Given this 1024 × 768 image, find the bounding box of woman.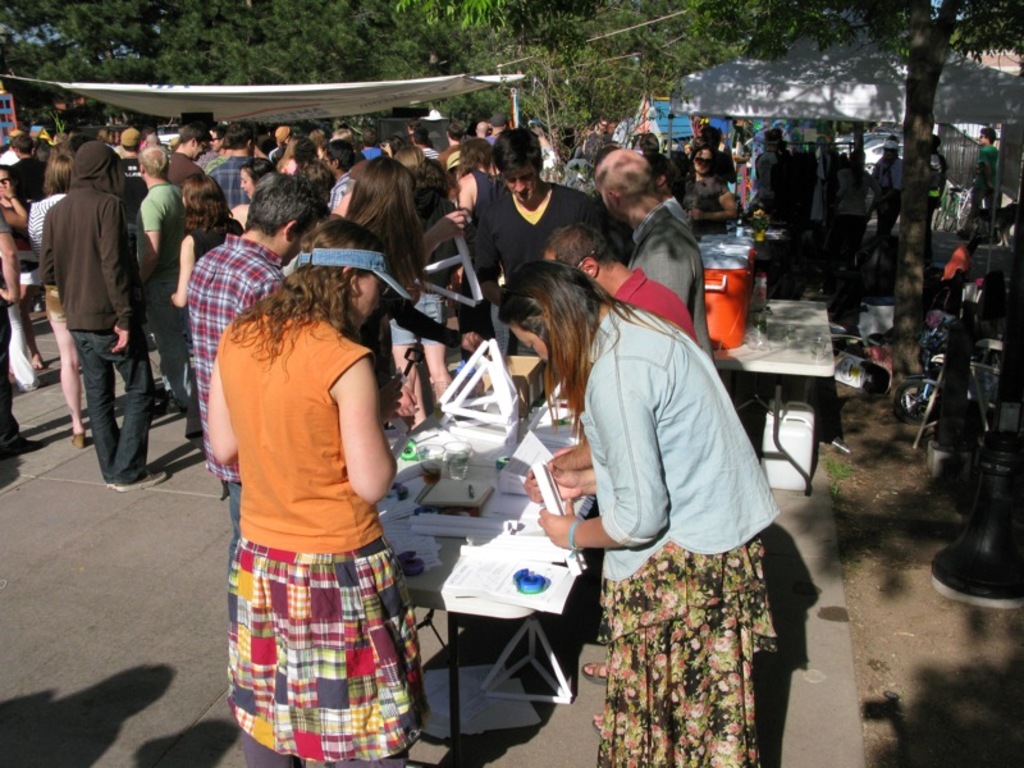
locate(344, 156, 428, 380).
